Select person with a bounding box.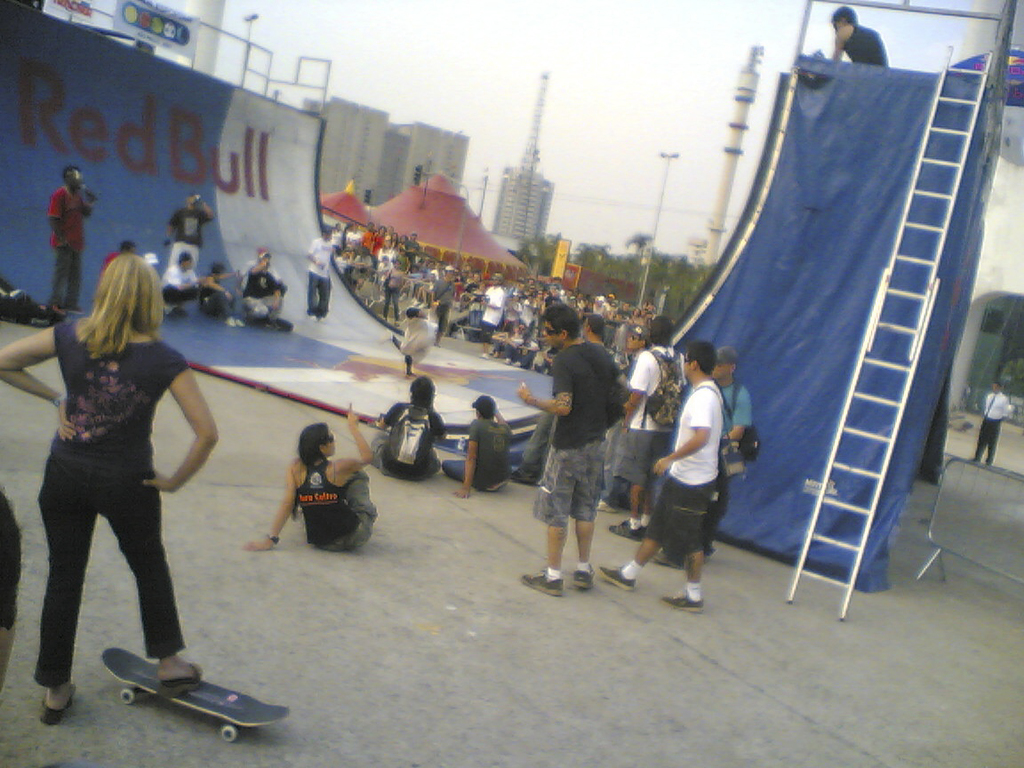
(970,377,1011,465).
